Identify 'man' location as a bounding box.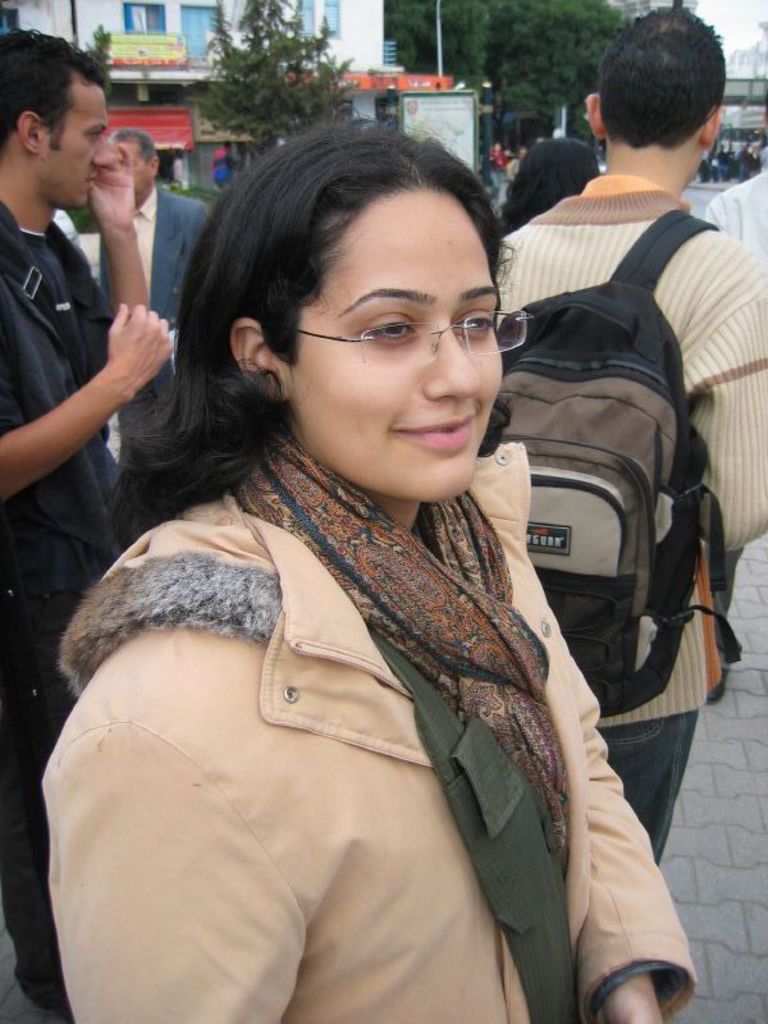
90,122,219,481.
